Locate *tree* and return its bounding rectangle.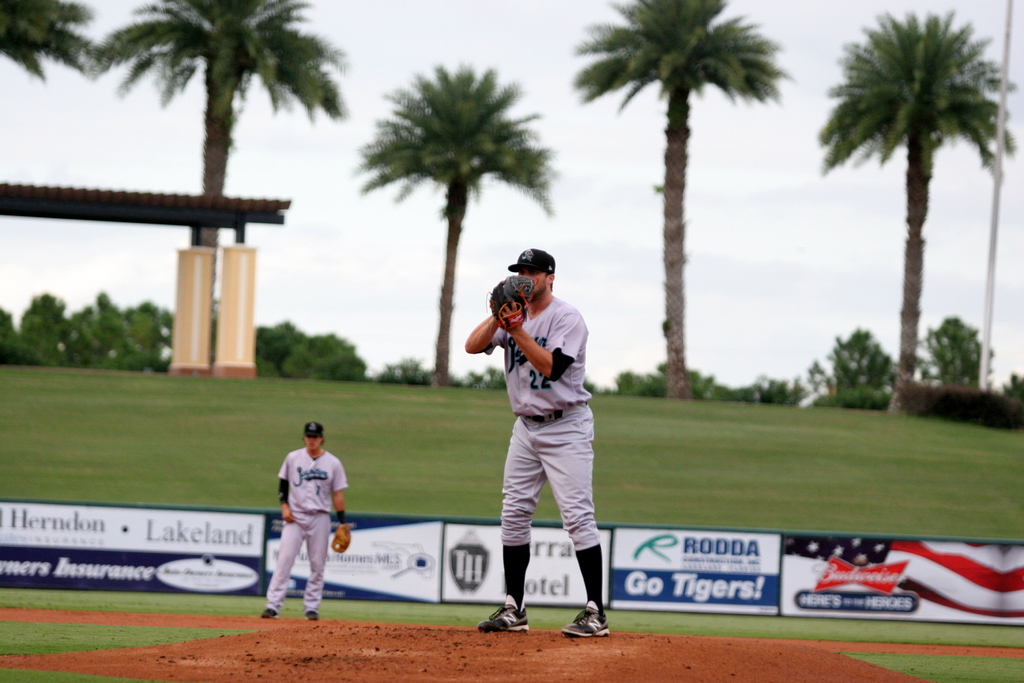
bbox=(0, 0, 101, 78).
